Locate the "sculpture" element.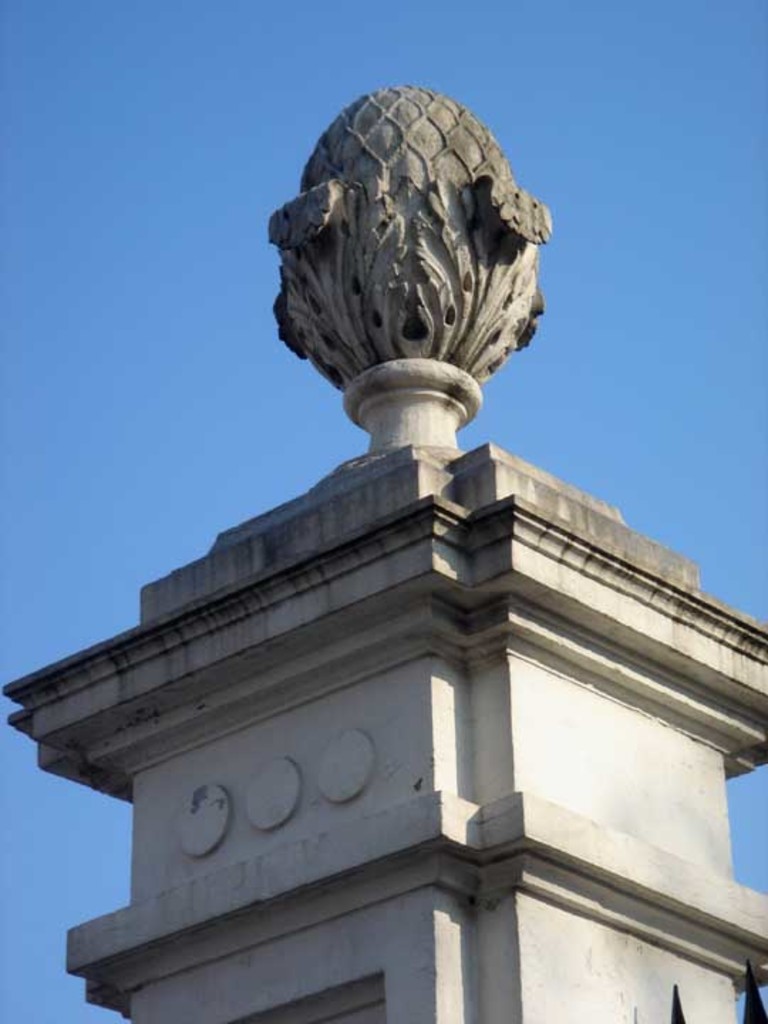
Element bbox: {"x1": 246, "y1": 84, "x2": 559, "y2": 512}.
